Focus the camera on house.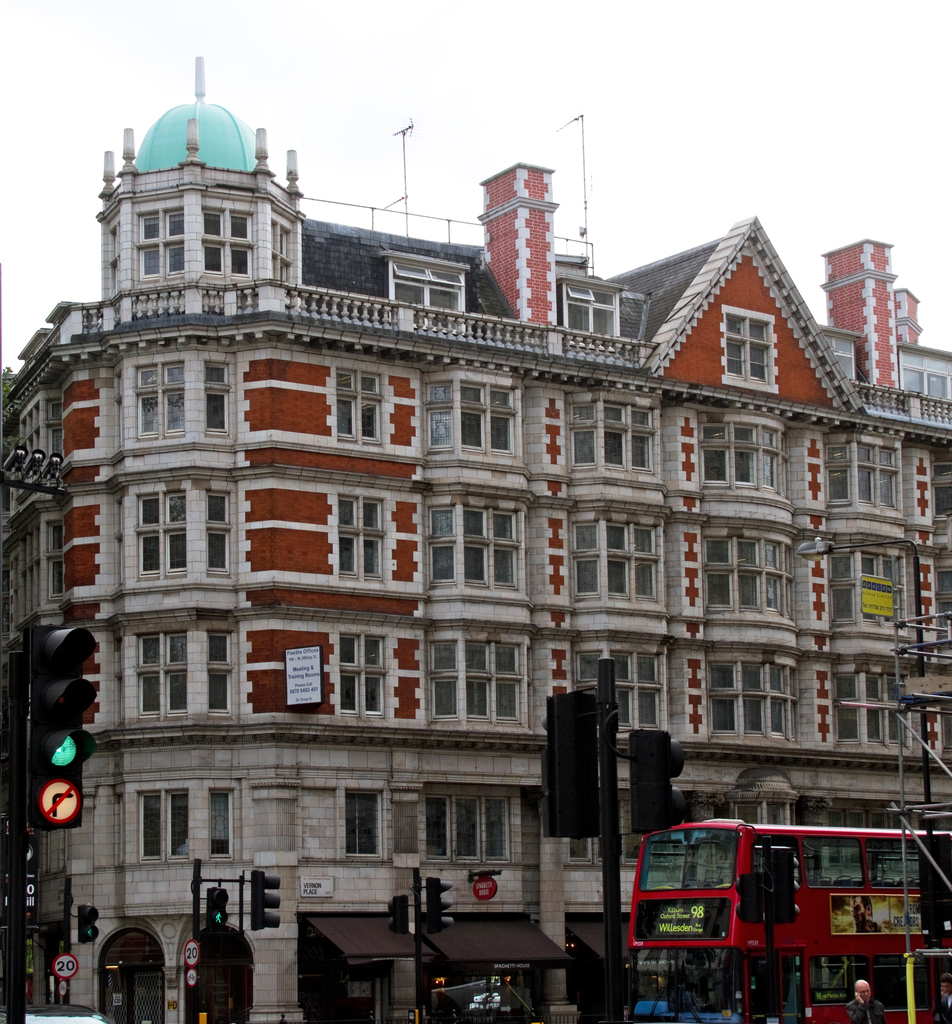
Focus region: (x1=0, y1=53, x2=951, y2=1023).
